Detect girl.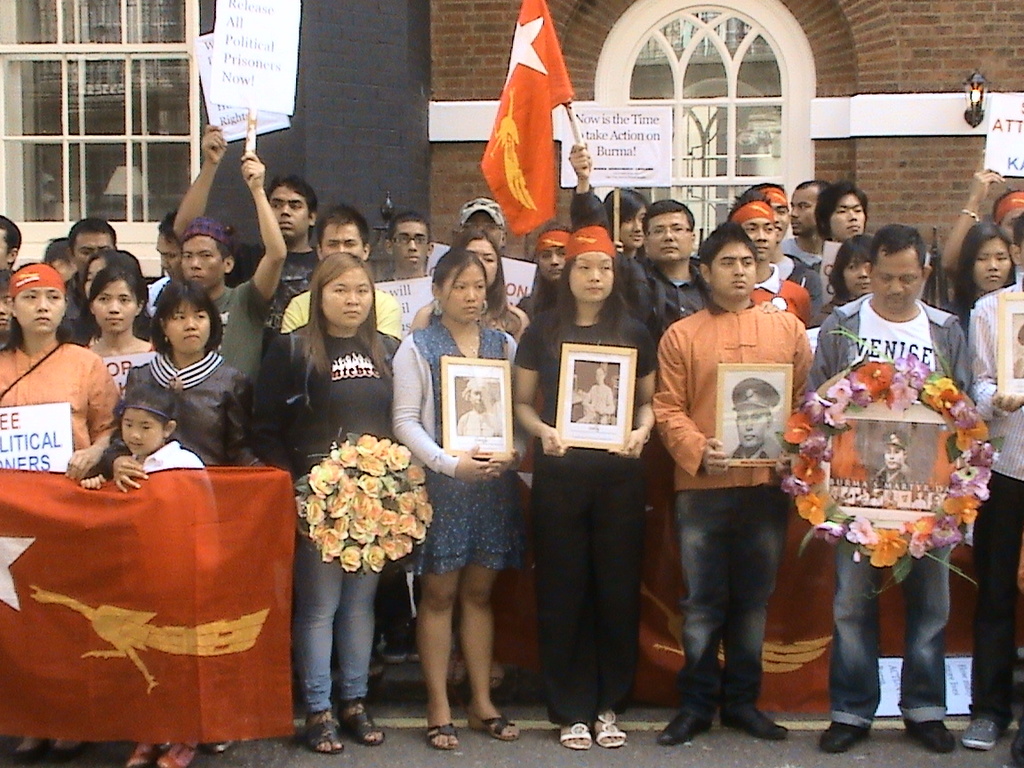
Detected at 808:234:883:324.
